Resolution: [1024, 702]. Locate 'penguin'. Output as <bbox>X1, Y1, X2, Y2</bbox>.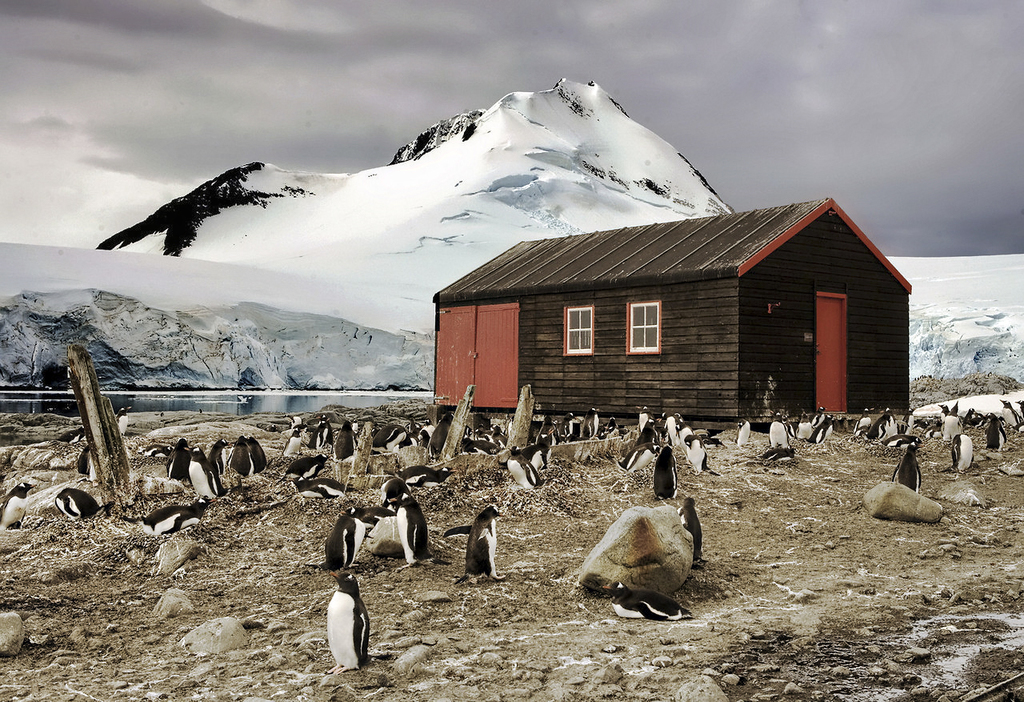
<bbox>321, 504, 364, 577</bbox>.
